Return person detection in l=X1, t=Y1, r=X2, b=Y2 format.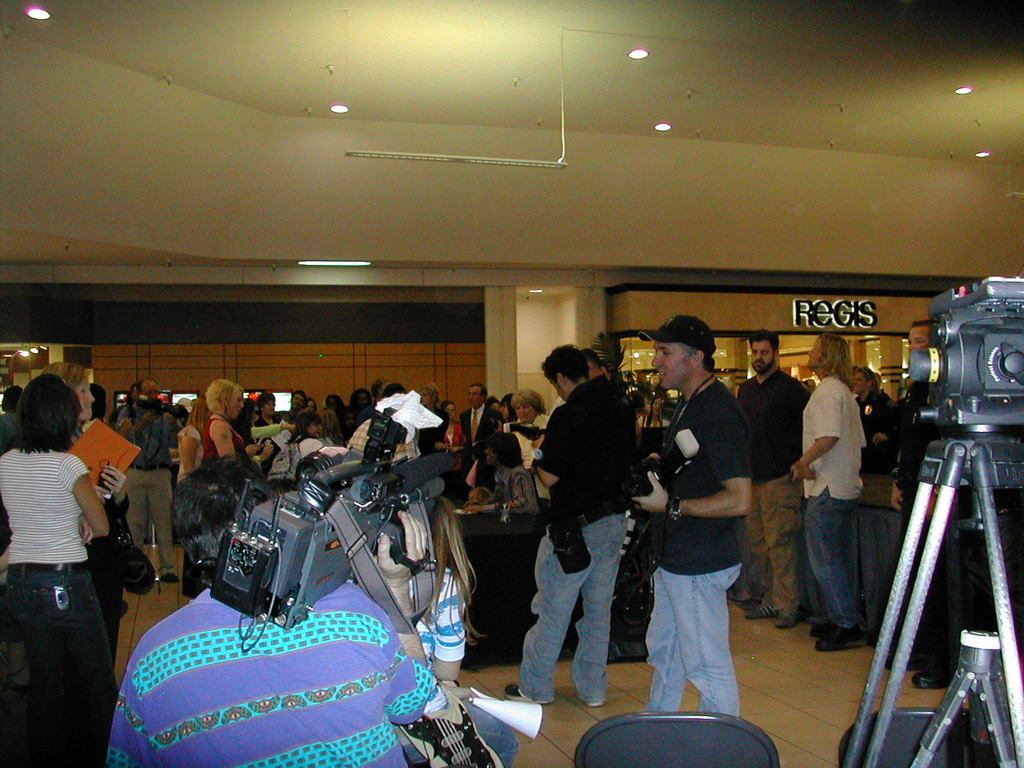
l=375, t=382, r=420, b=415.
